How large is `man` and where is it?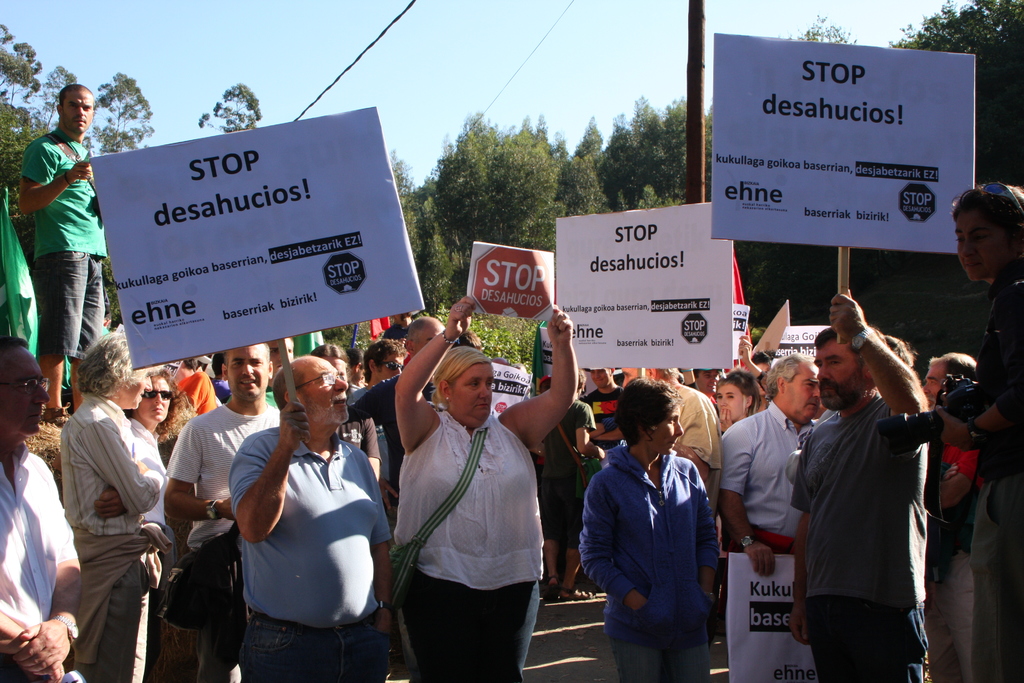
Bounding box: l=18, t=83, r=110, b=426.
